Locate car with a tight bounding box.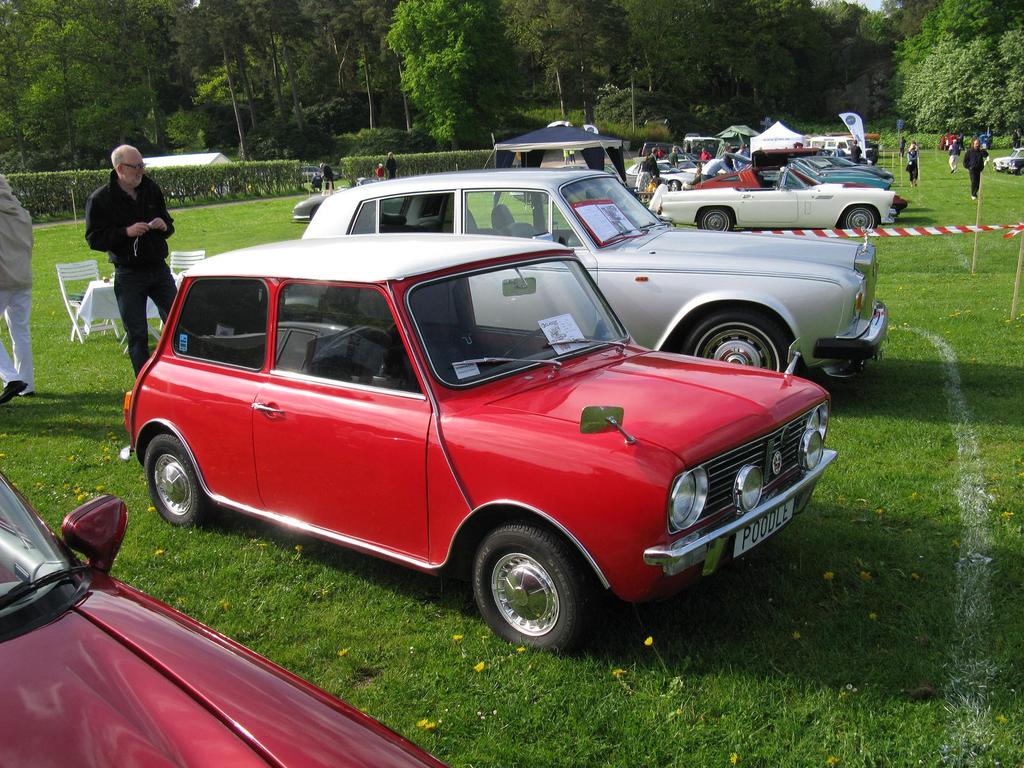
bbox=[117, 229, 837, 659].
